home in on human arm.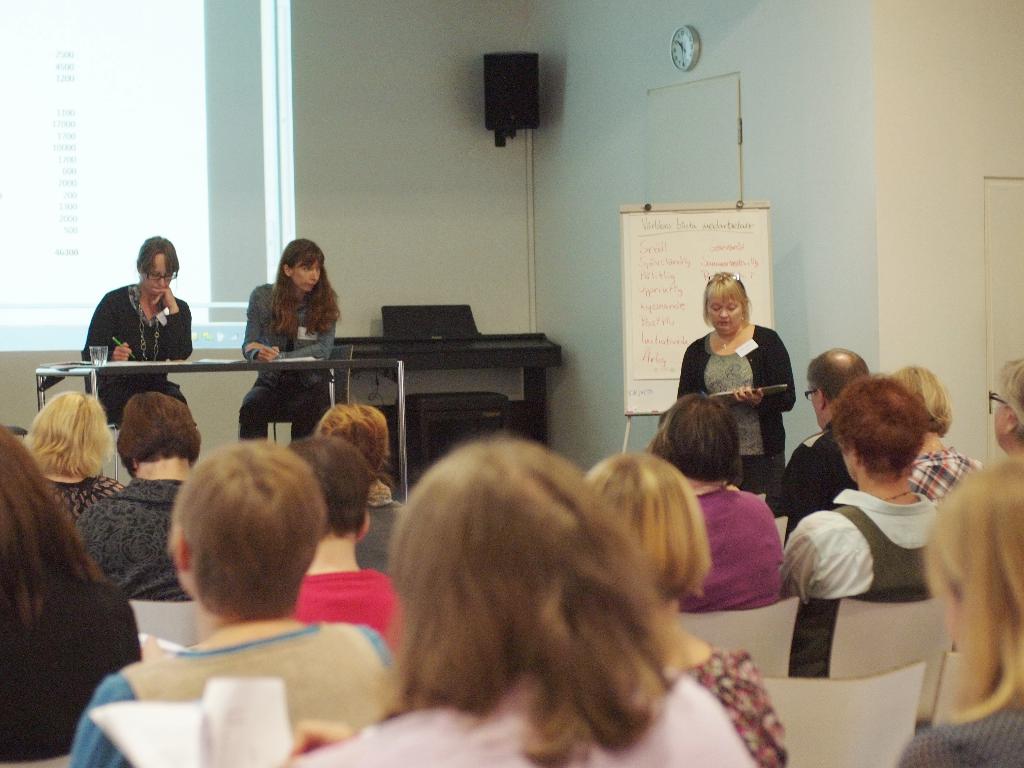
Homed in at locate(774, 527, 814, 607).
